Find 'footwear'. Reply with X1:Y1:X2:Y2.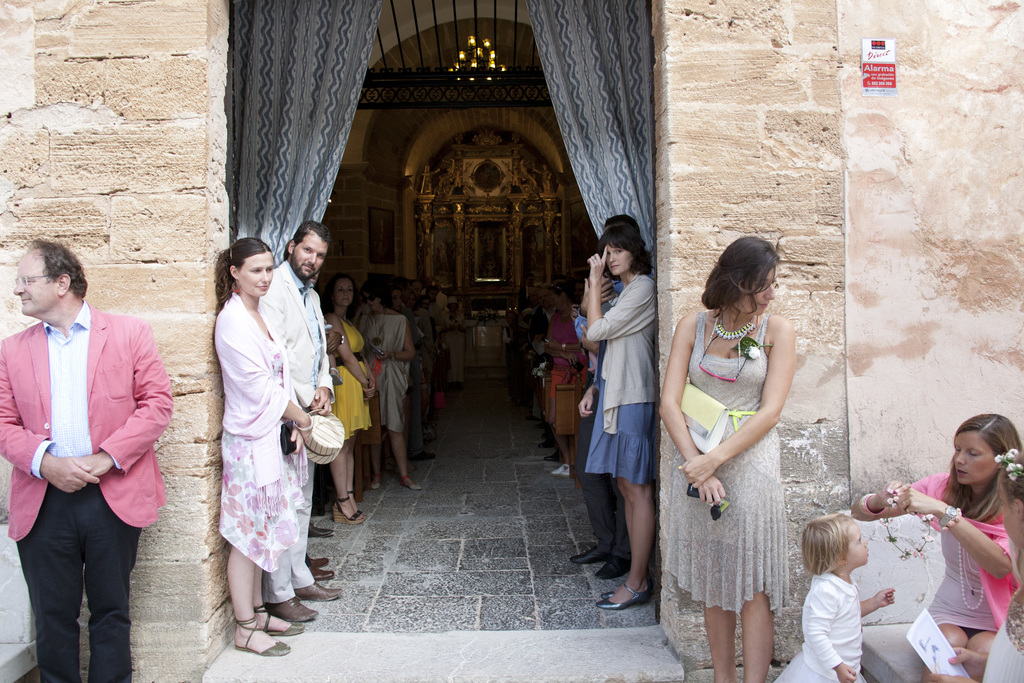
305:563:337:583.
